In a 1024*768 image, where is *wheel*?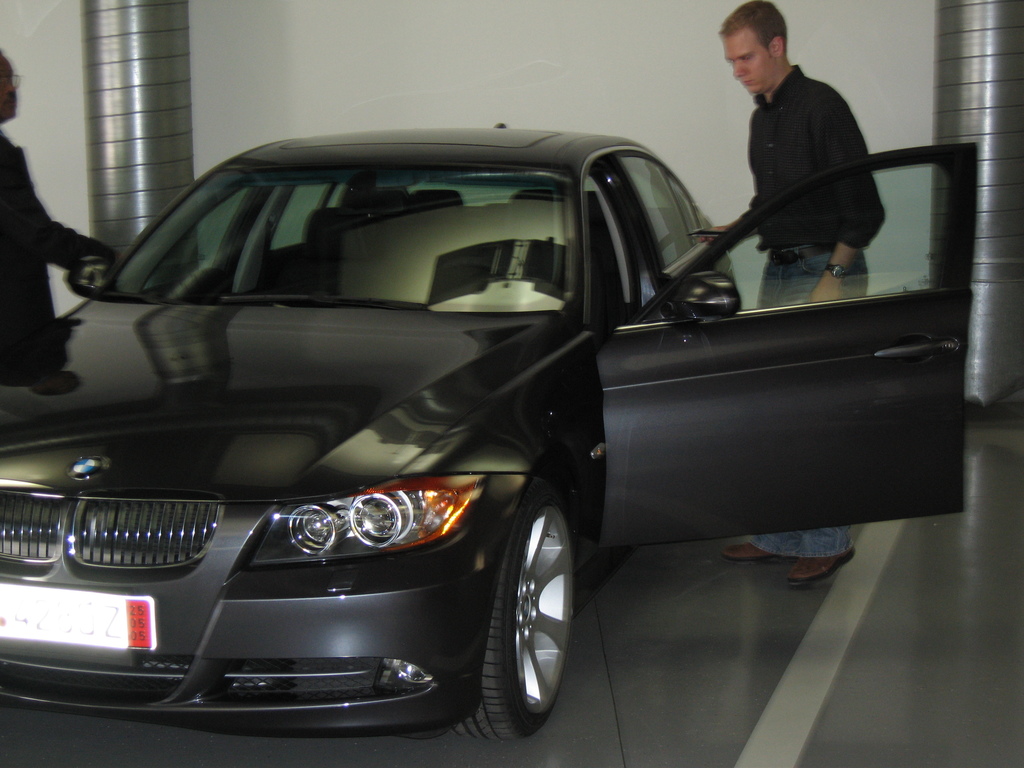
pyautogui.locateOnScreen(470, 486, 580, 736).
